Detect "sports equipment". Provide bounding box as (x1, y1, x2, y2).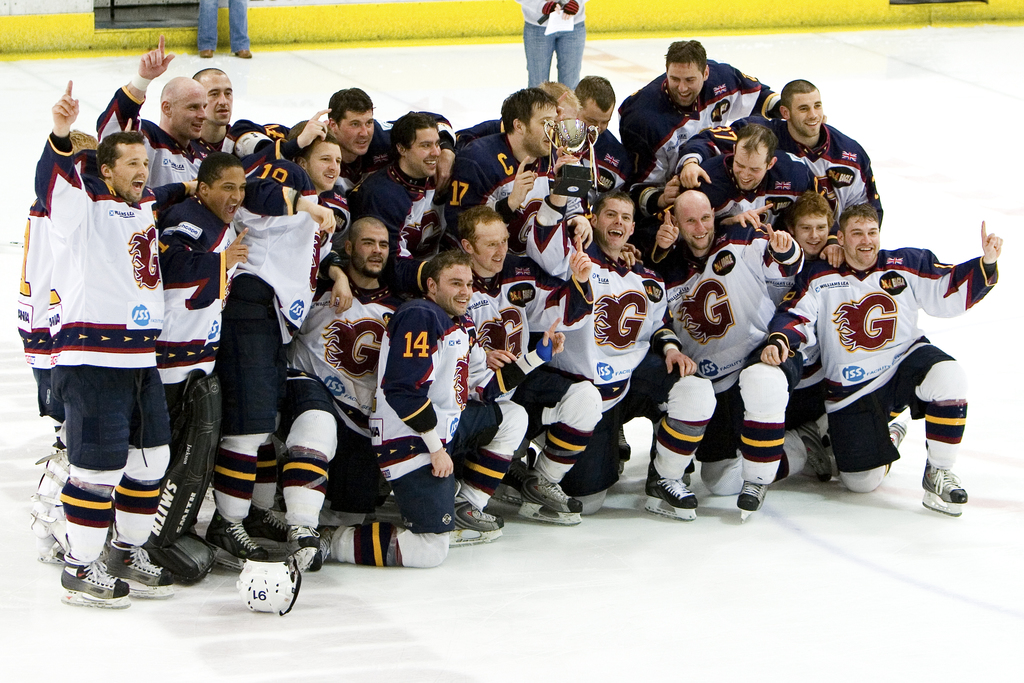
(640, 457, 700, 522).
